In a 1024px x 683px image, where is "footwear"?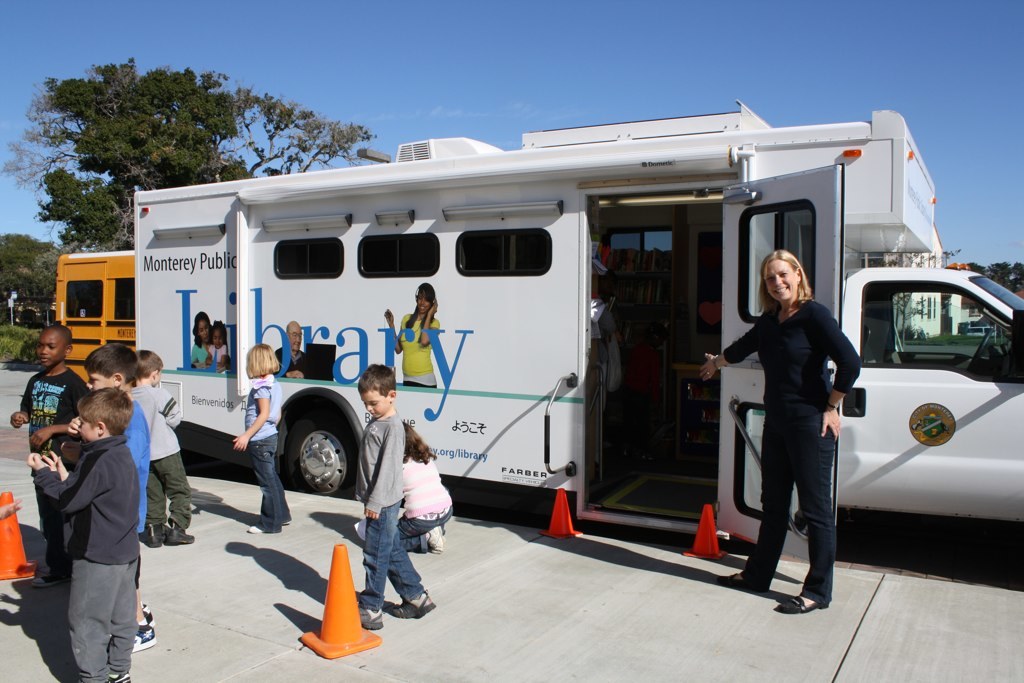
bbox=[364, 610, 381, 634].
